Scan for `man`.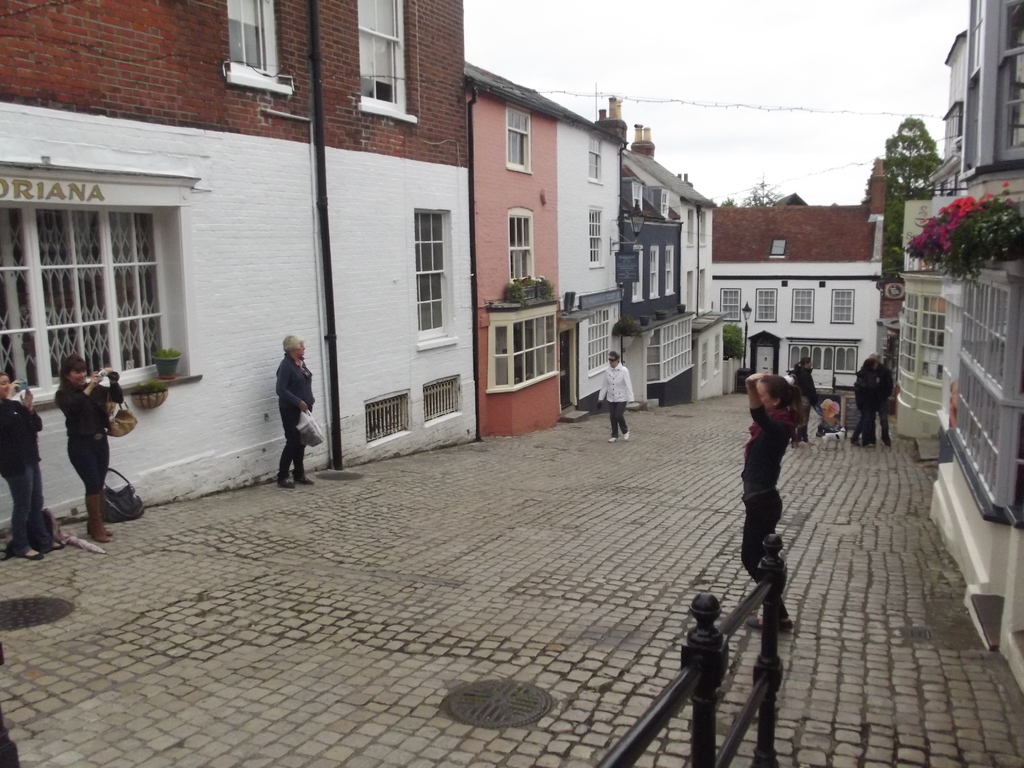
Scan result: select_region(0, 376, 55, 566).
